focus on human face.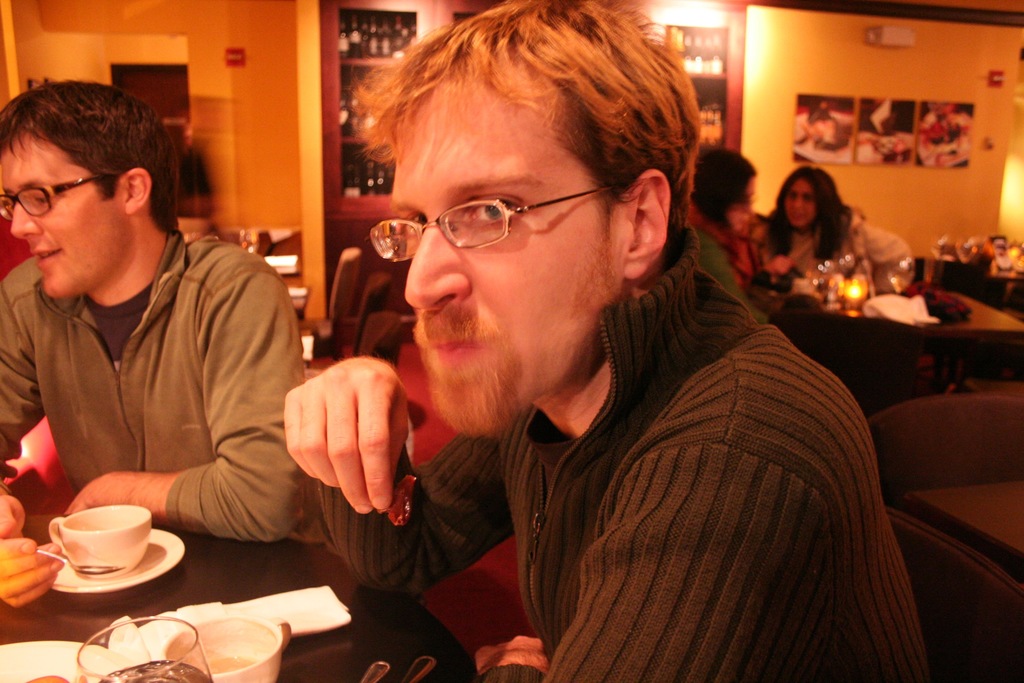
Focused at (x1=781, y1=179, x2=815, y2=229).
